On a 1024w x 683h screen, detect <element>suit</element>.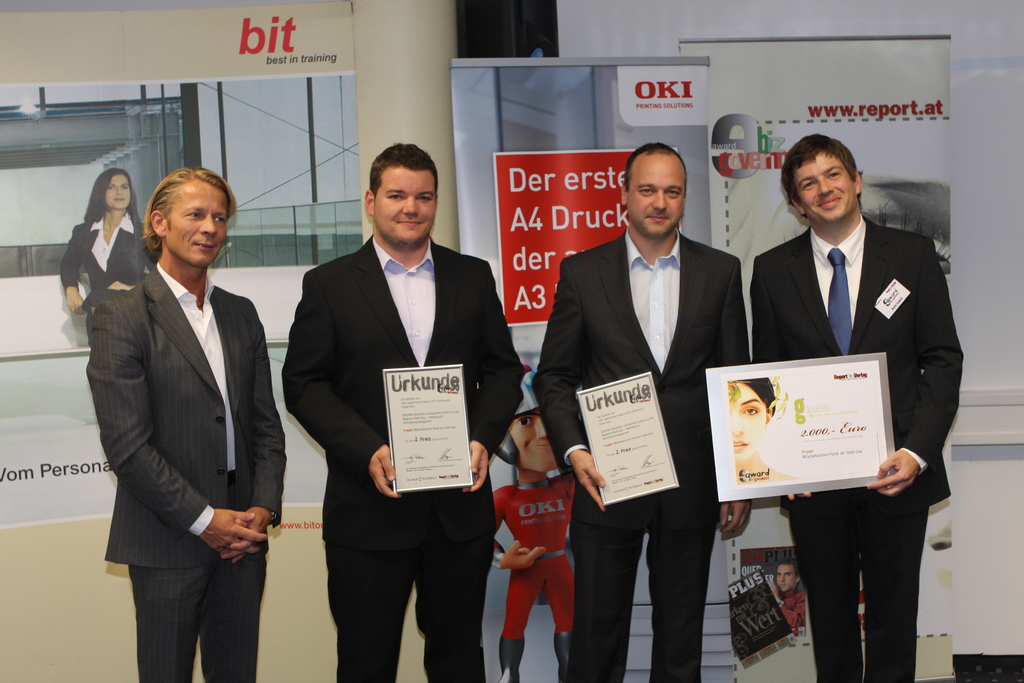
283/154/515/666.
